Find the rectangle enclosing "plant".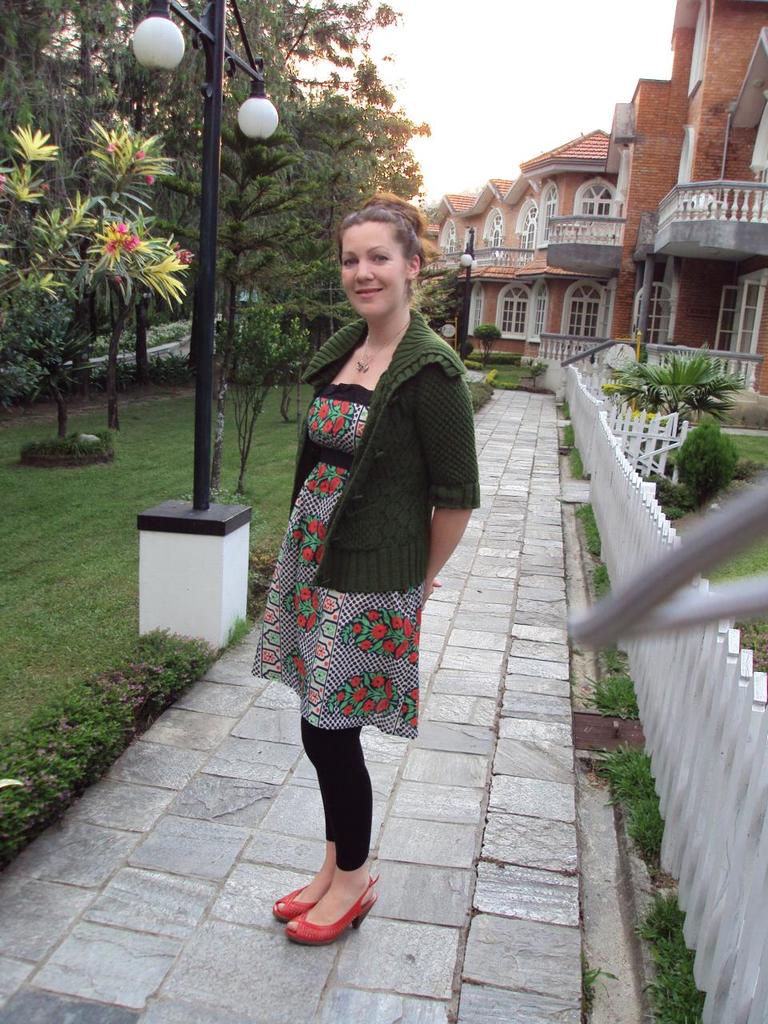
(x1=674, y1=420, x2=751, y2=508).
